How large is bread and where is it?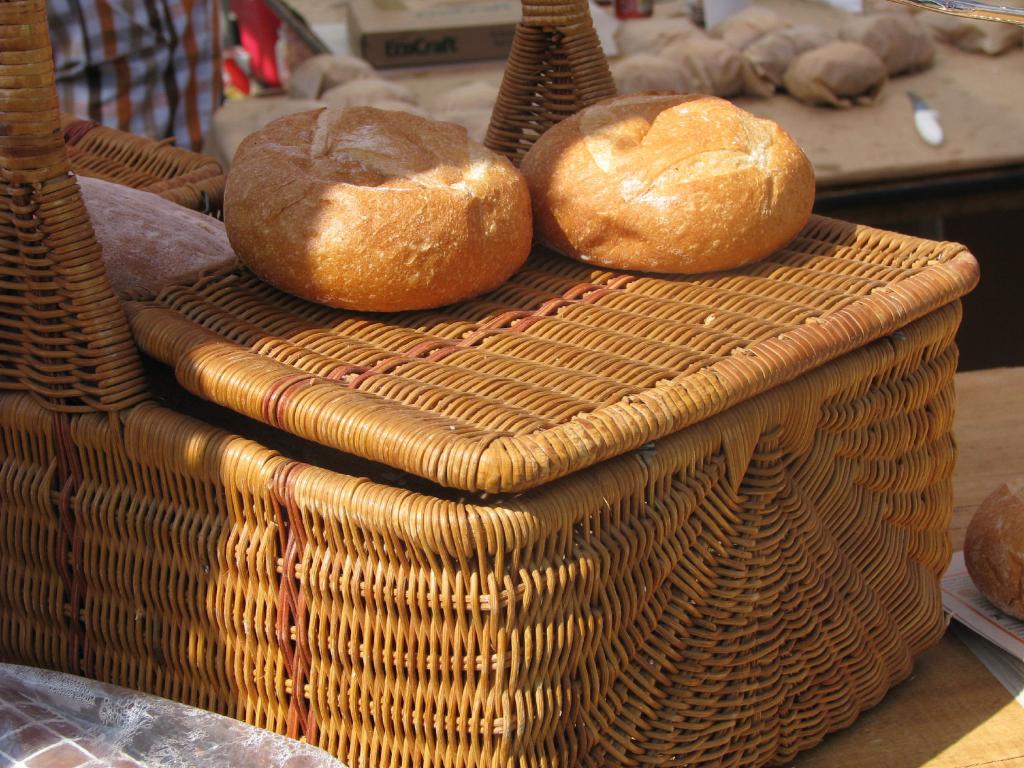
Bounding box: (left=225, top=79, right=500, bottom=314).
